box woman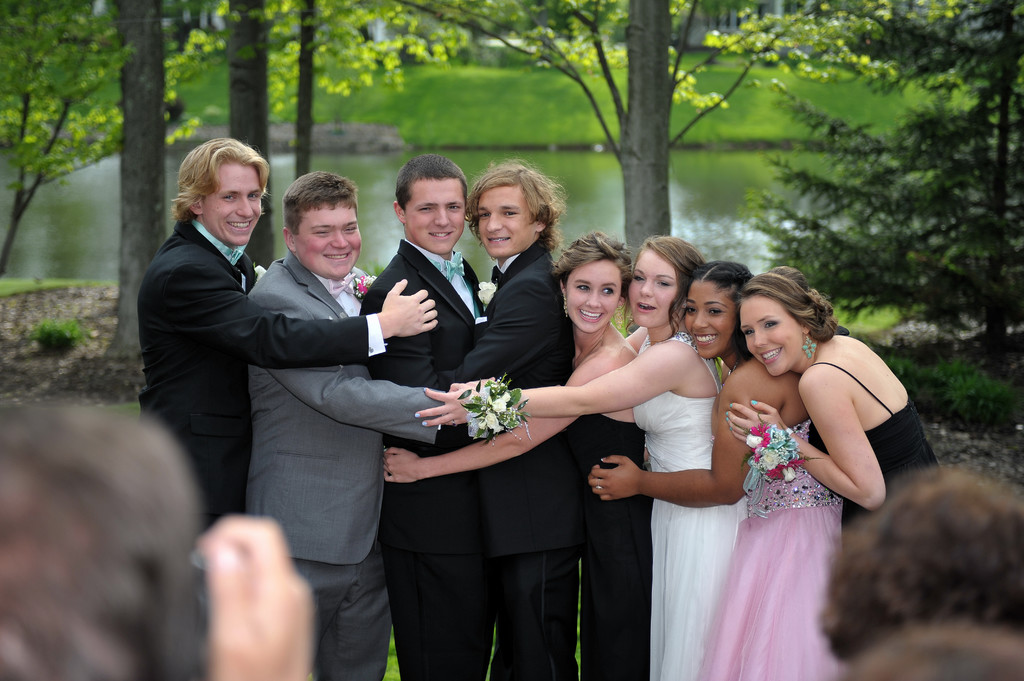
<bbox>380, 236, 649, 680</bbox>
